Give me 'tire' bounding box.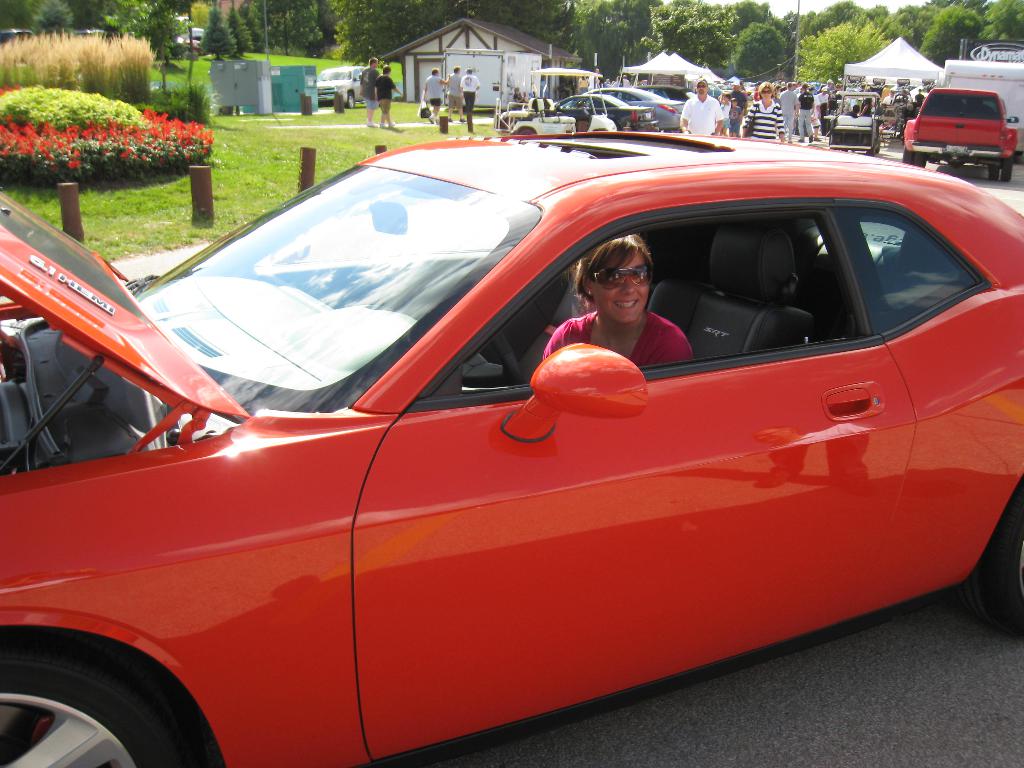
Rect(970, 479, 1023, 637).
